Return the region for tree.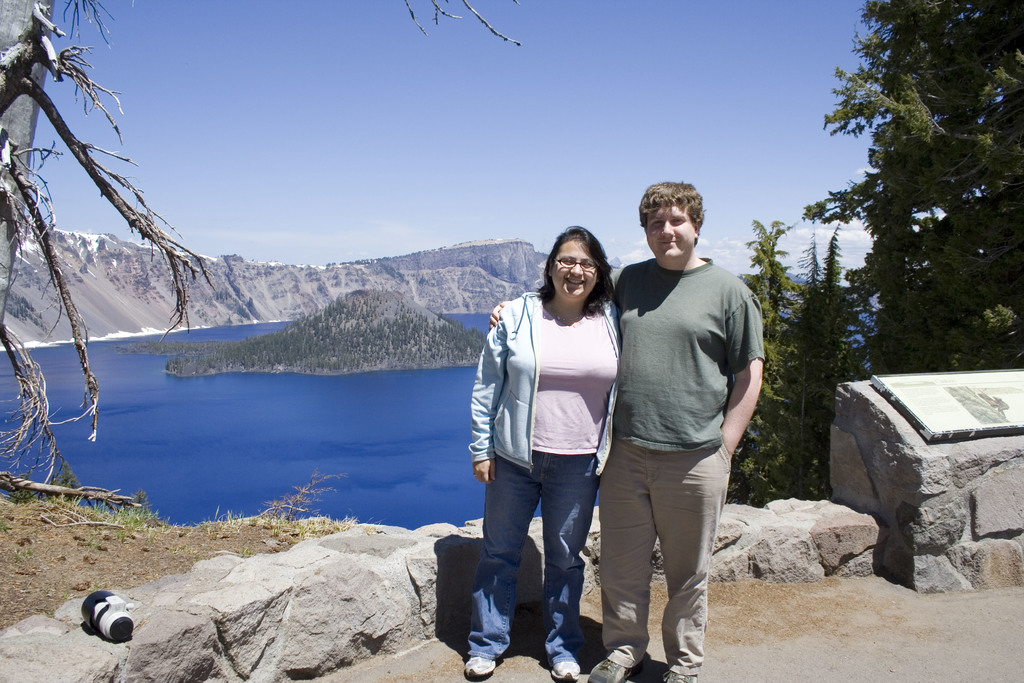
{"left": 722, "top": 217, "right": 835, "bottom": 508}.
